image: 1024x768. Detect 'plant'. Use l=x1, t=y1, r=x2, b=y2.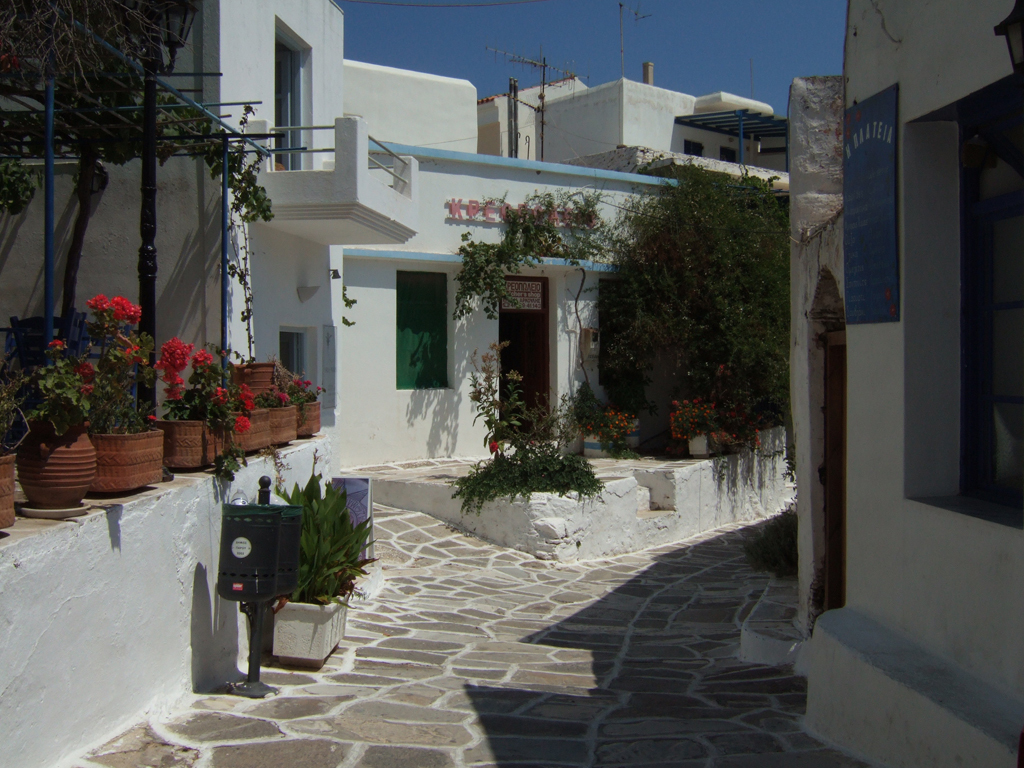
l=223, t=451, r=370, b=626.
